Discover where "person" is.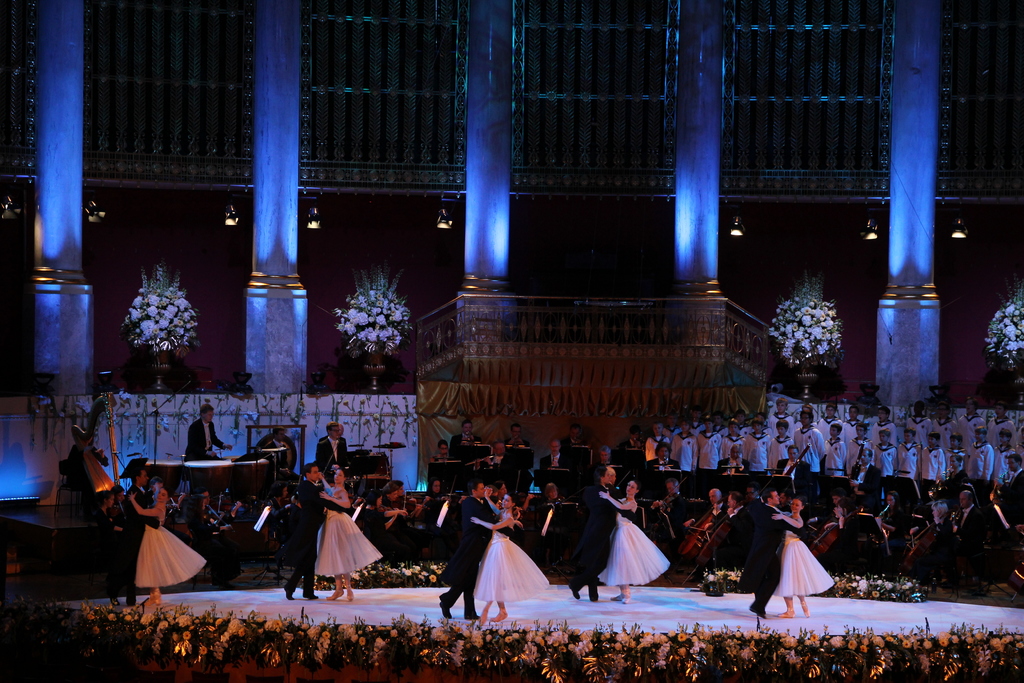
Discovered at {"x1": 681, "y1": 488, "x2": 728, "y2": 523}.
